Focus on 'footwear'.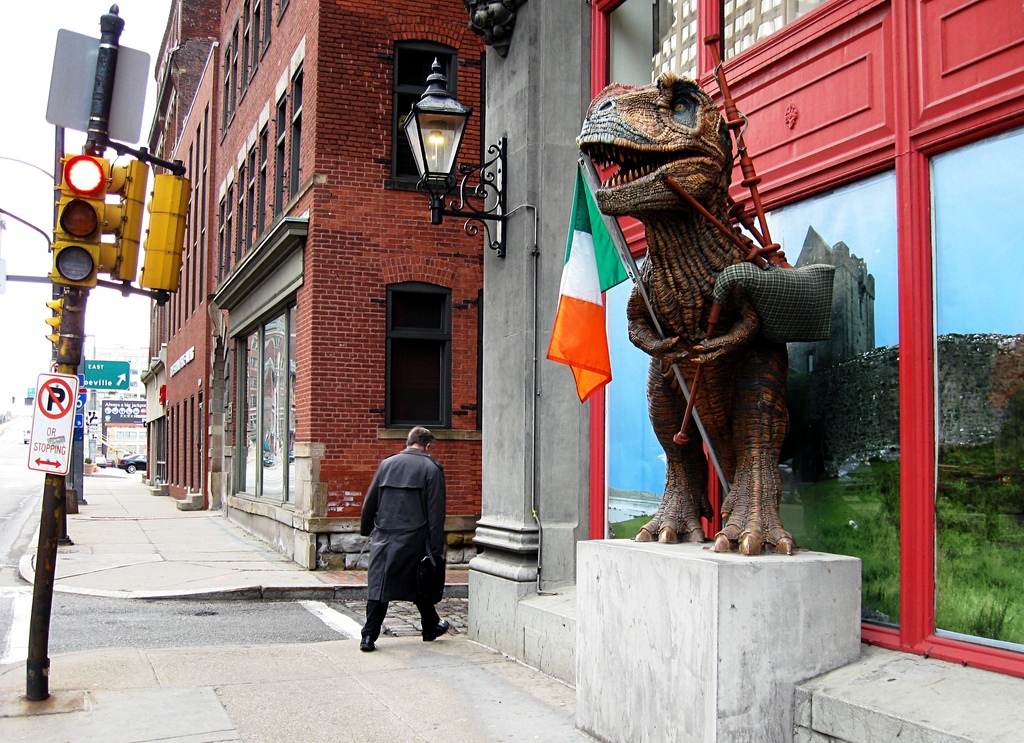
Focused at (355,636,376,652).
